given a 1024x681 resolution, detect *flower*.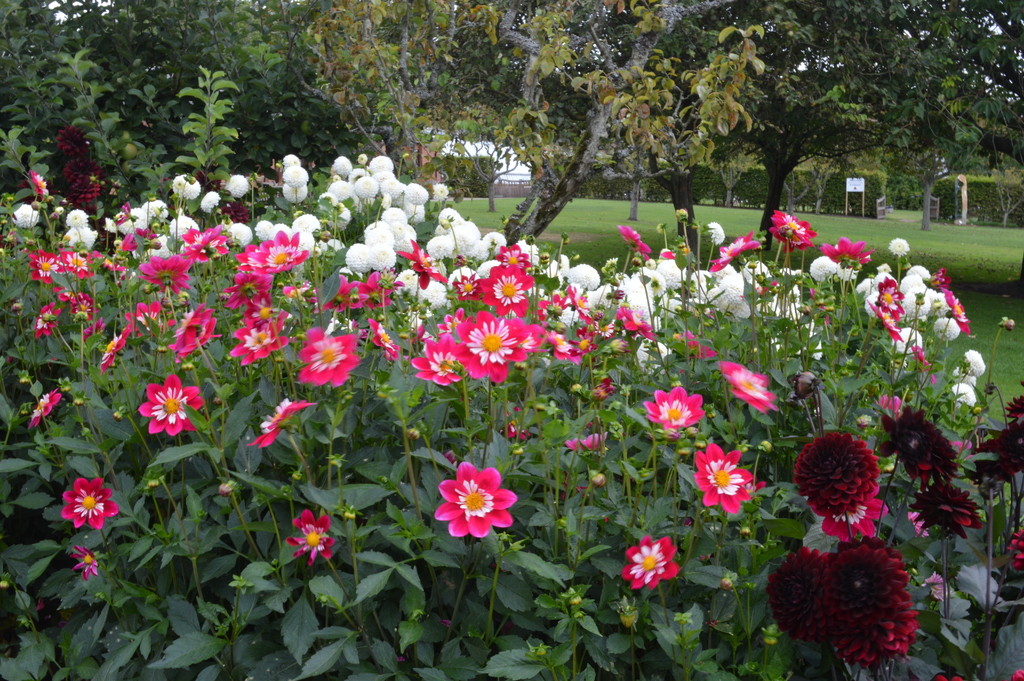
x1=796 y1=435 x2=879 y2=515.
